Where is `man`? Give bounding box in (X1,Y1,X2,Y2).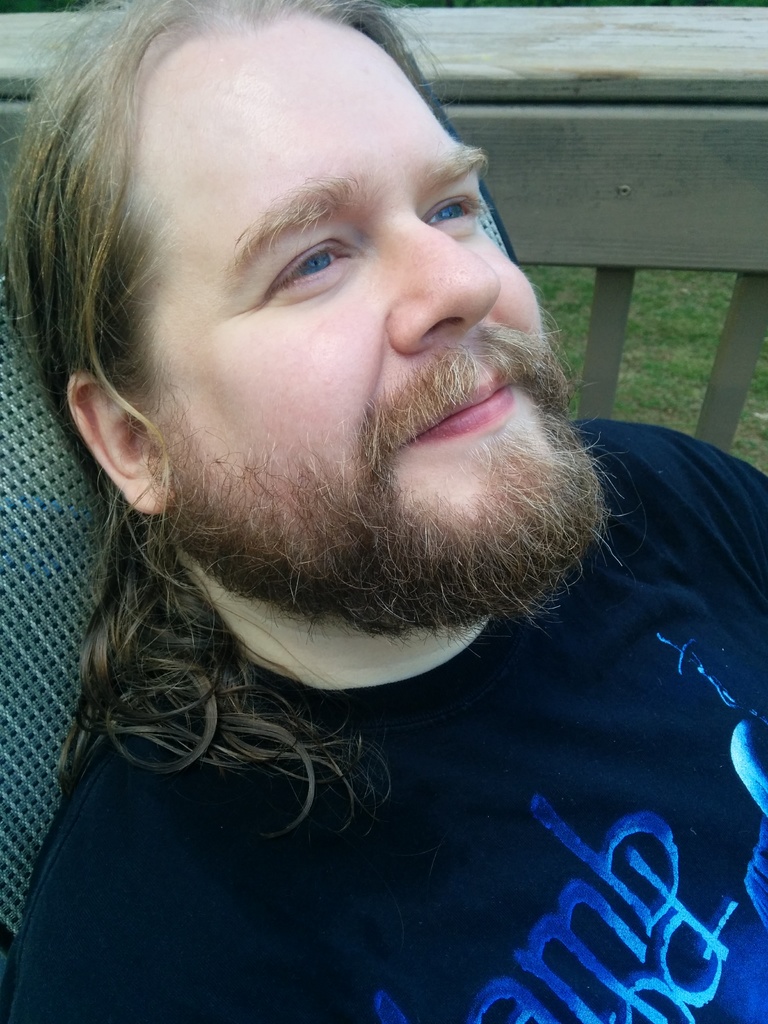
(2,0,767,1023).
